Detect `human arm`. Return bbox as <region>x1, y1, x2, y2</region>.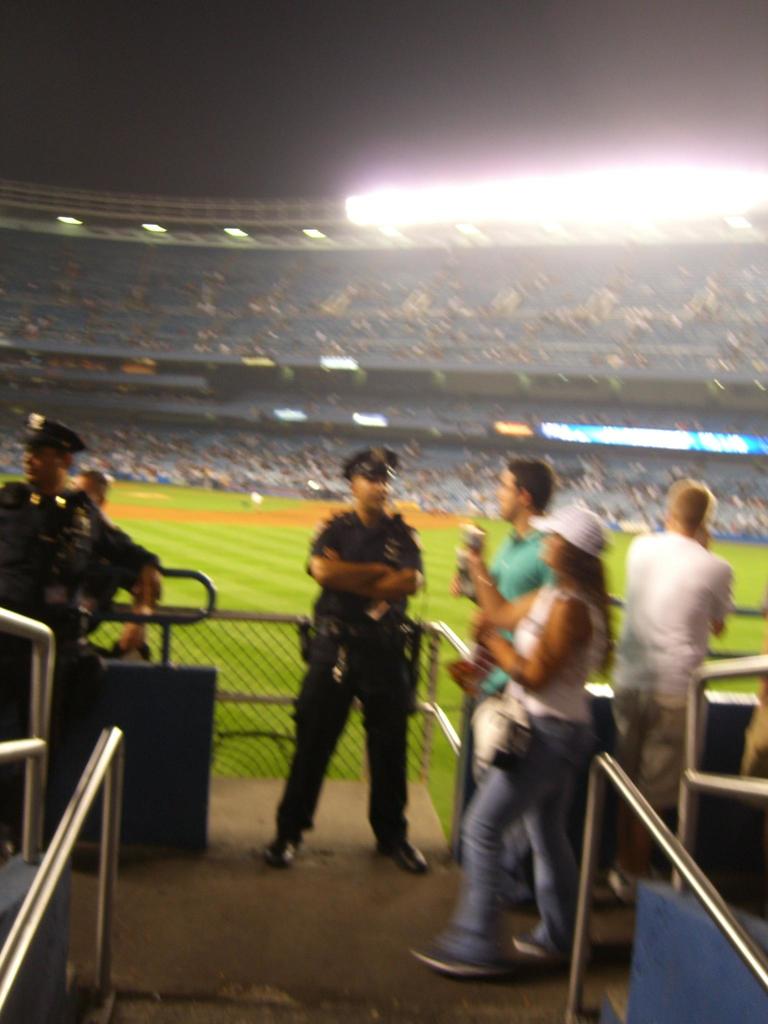
<region>67, 507, 160, 617</region>.
